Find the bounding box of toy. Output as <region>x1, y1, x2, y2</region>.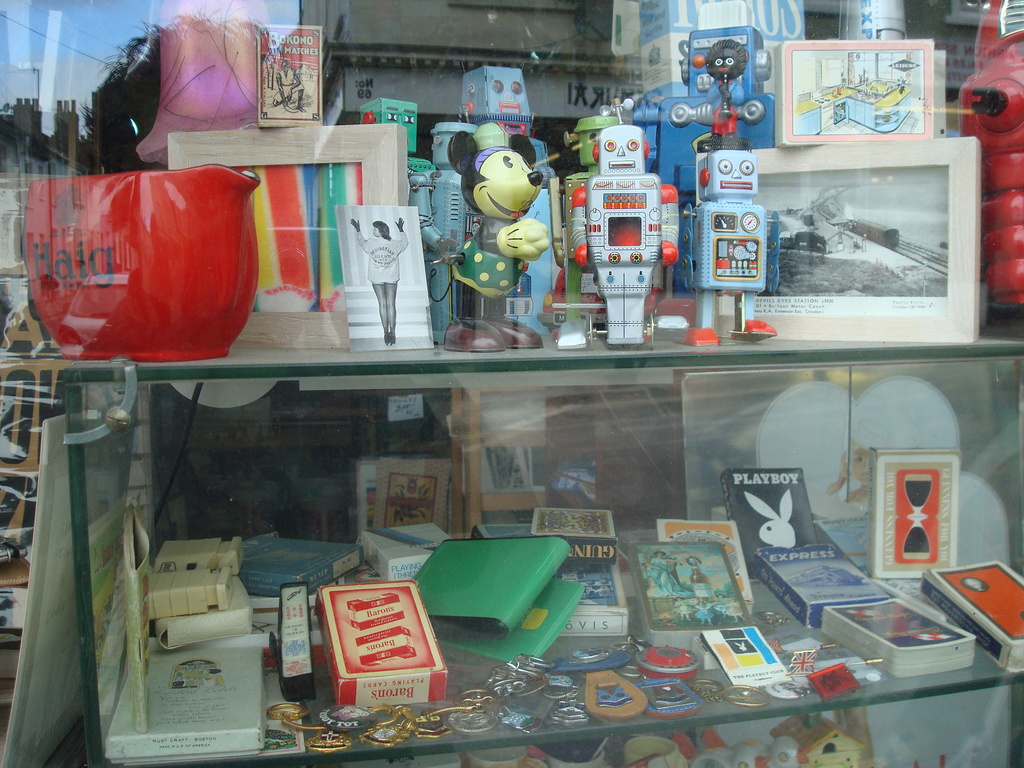
<region>626, 20, 791, 294</region>.
